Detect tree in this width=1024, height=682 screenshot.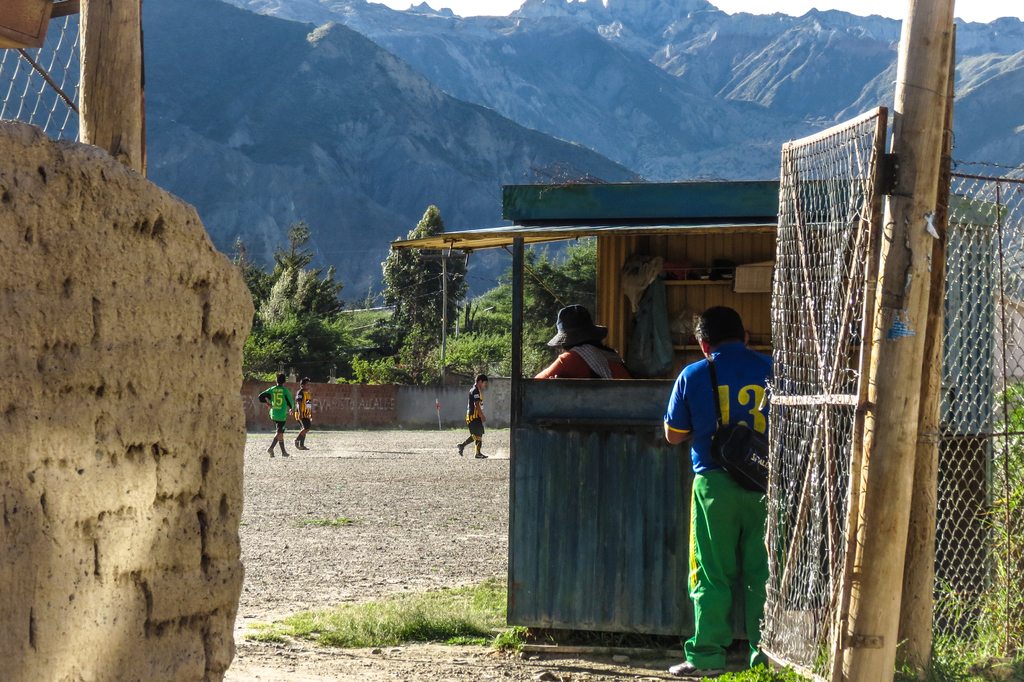
Detection: <box>383,207,463,363</box>.
